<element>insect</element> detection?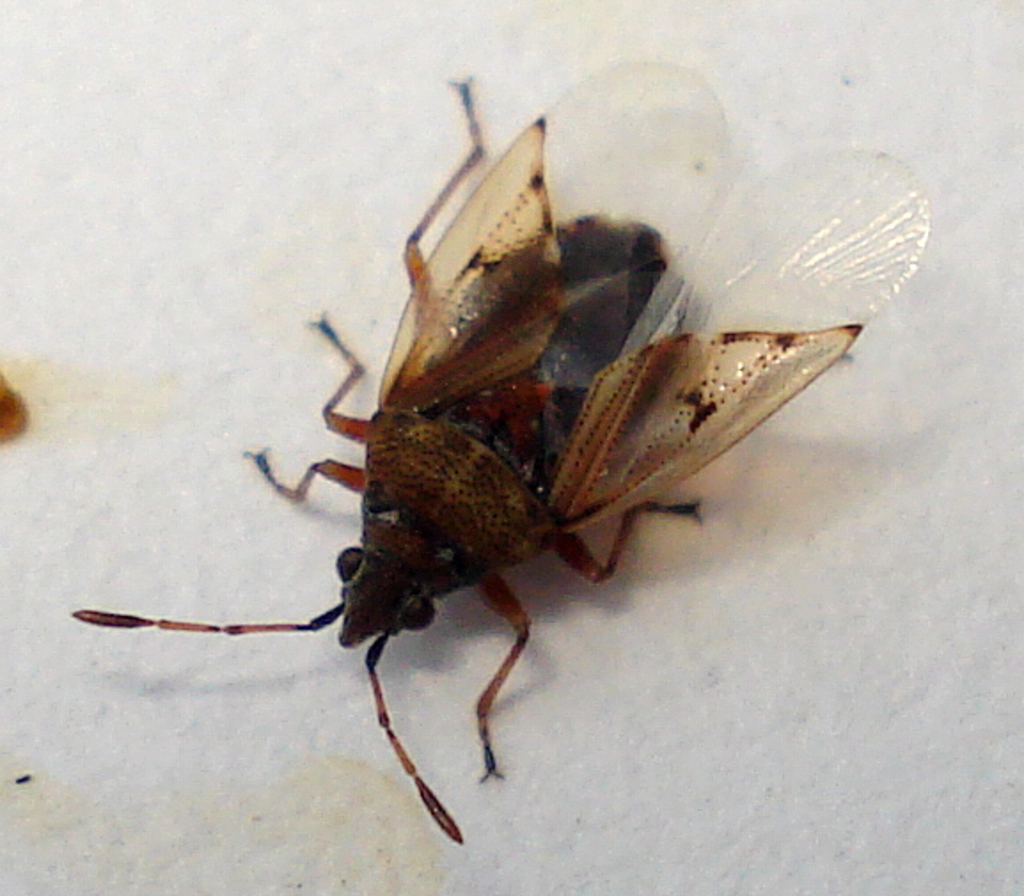
bbox(71, 60, 933, 850)
